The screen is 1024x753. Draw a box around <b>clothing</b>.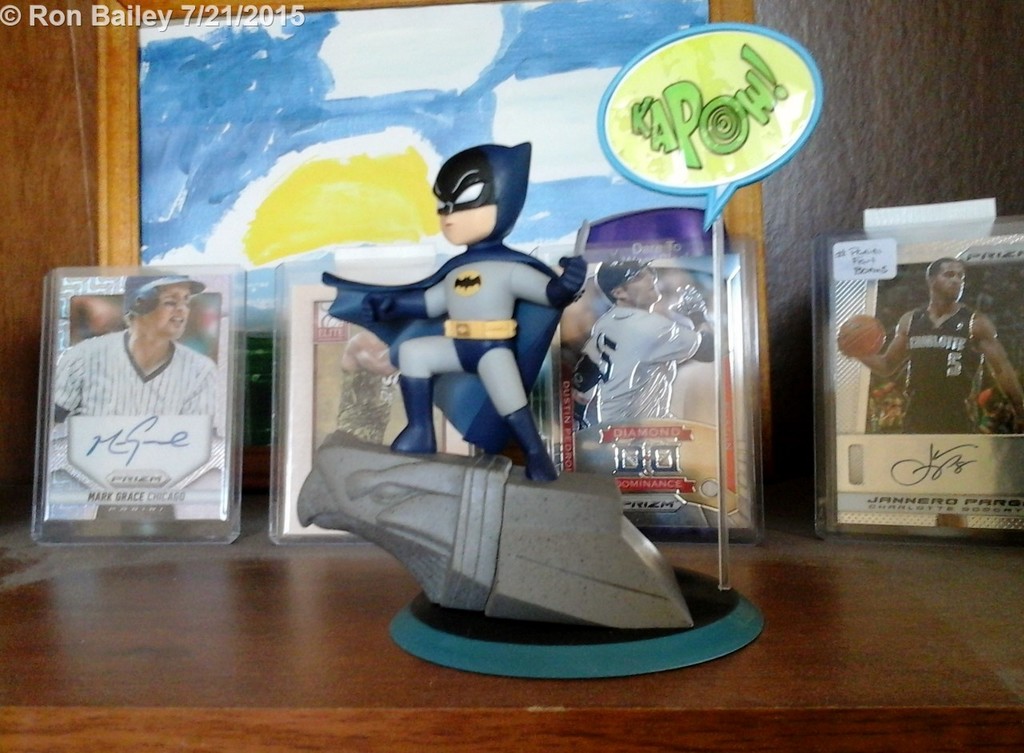
bbox=(46, 302, 227, 527).
